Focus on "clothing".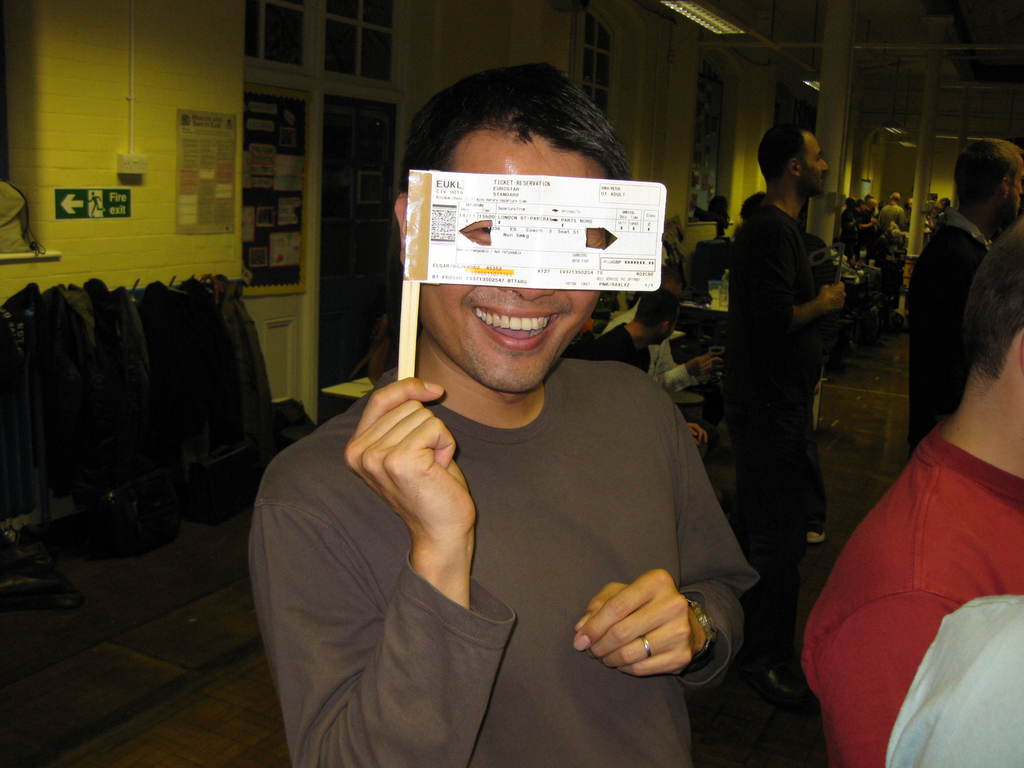
Focused at [726,202,821,522].
